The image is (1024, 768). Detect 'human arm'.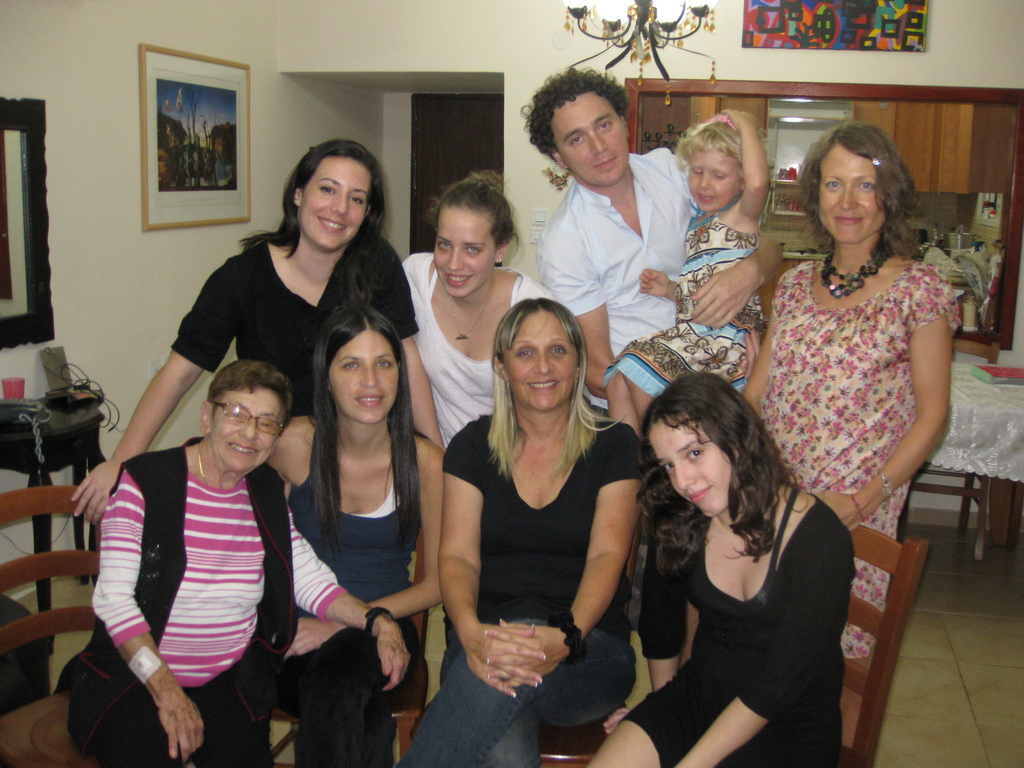
Detection: region(739, 309, 777, 408).
